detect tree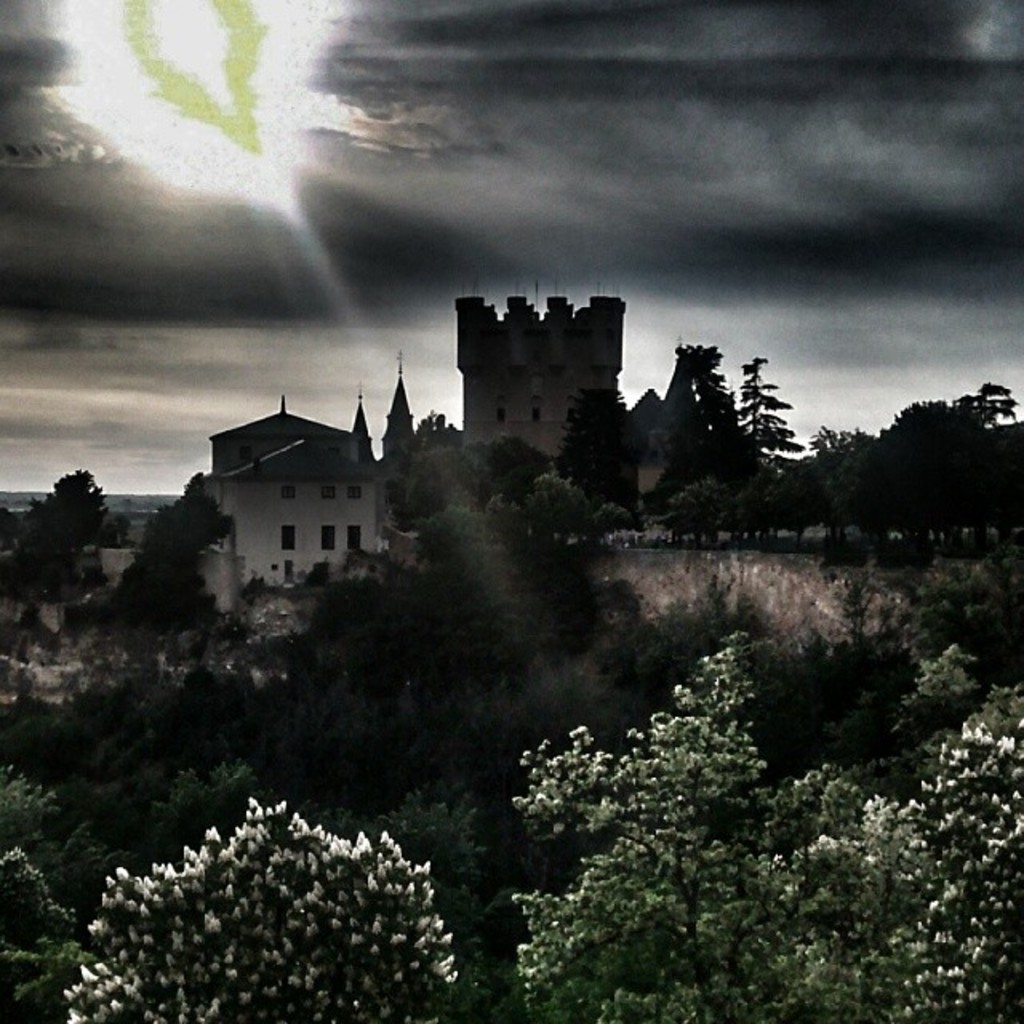
region(43, 802, 477, 1022)
